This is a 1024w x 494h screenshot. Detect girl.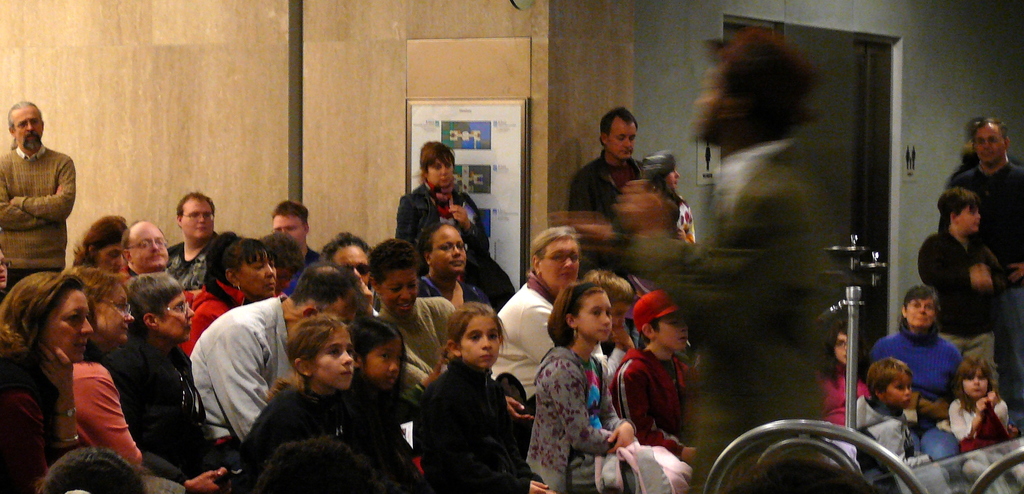
locate(945, 352, 1023, 493).
